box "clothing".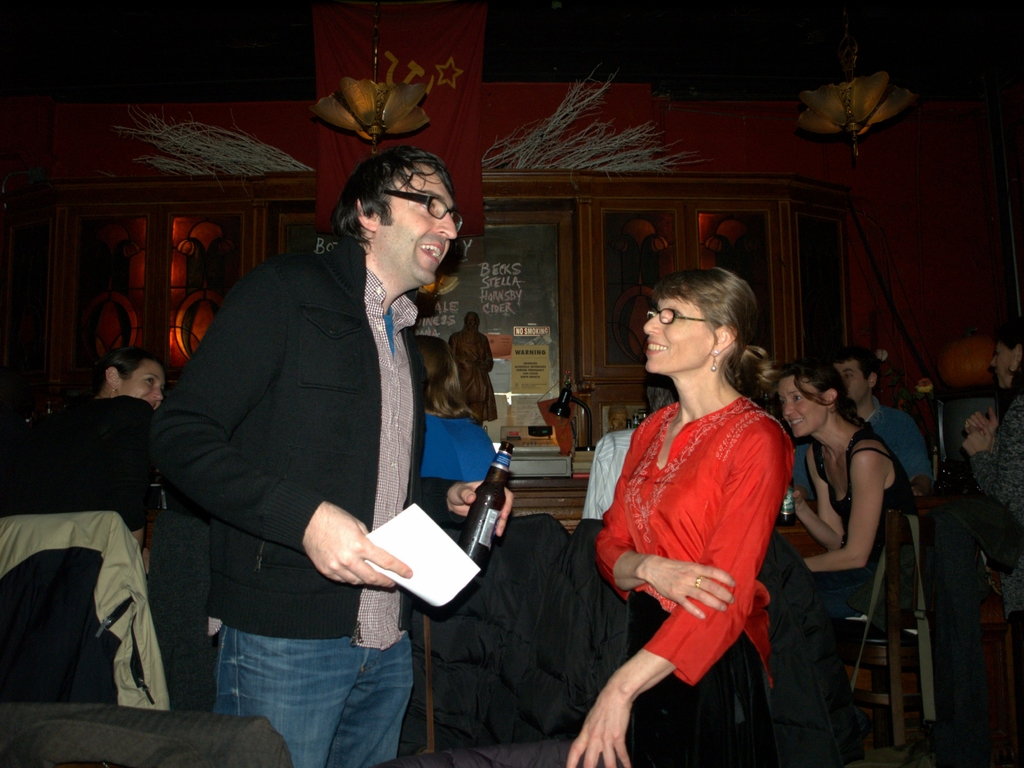
(x1=797, y1=407, x2=929, y2=507).
